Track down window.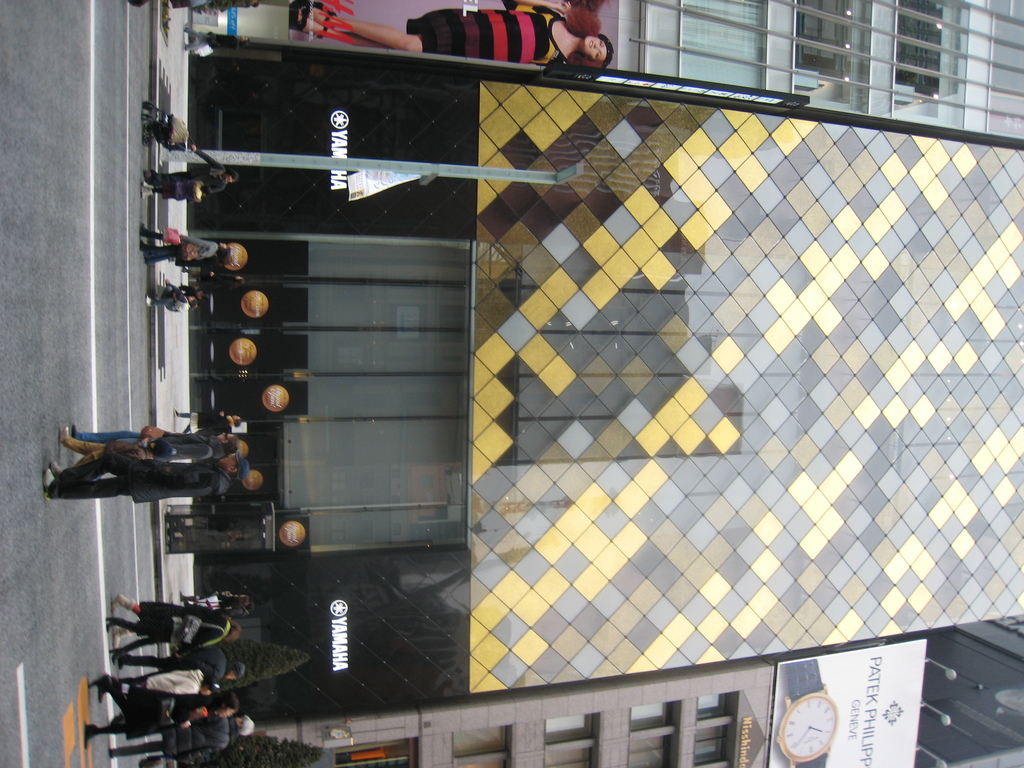
Tracked to bbox=[687, 689, 735, 767].
